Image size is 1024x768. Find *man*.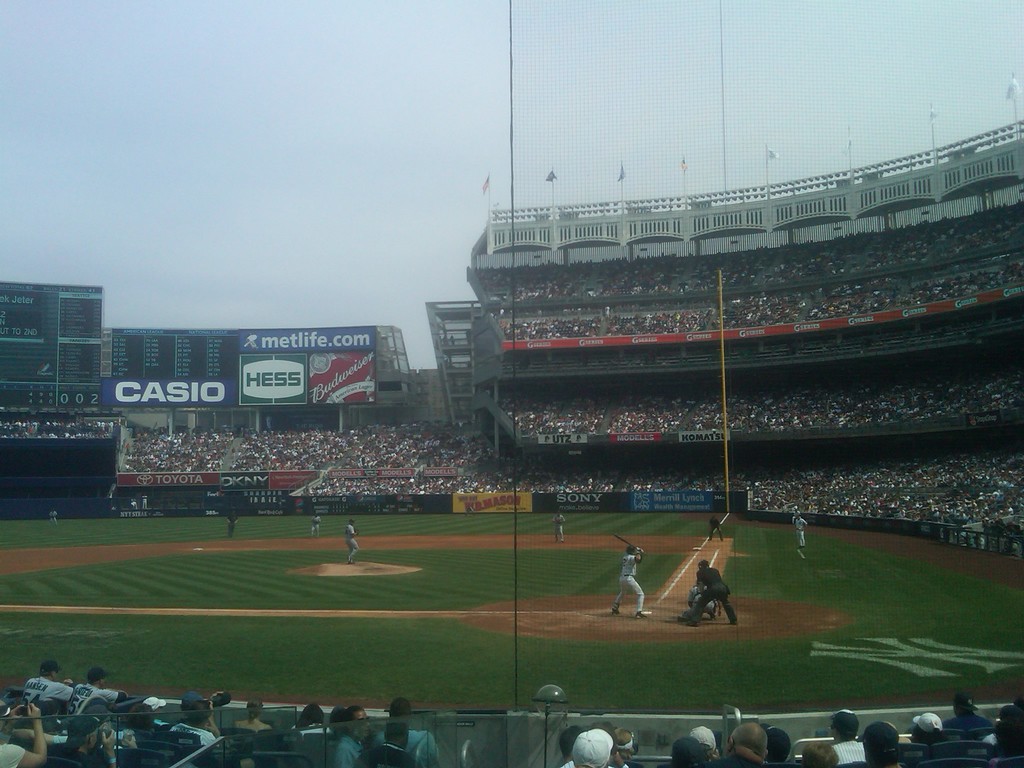
rect(70, 668, 129, 720).
